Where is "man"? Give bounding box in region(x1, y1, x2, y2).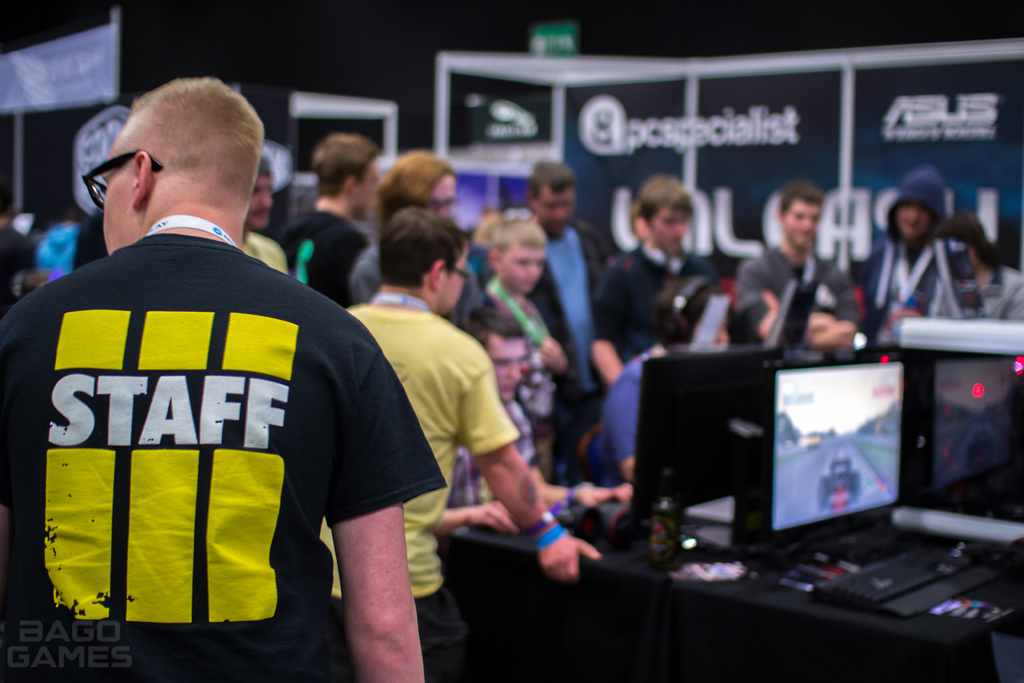
region(340, 202, 602, 682).
